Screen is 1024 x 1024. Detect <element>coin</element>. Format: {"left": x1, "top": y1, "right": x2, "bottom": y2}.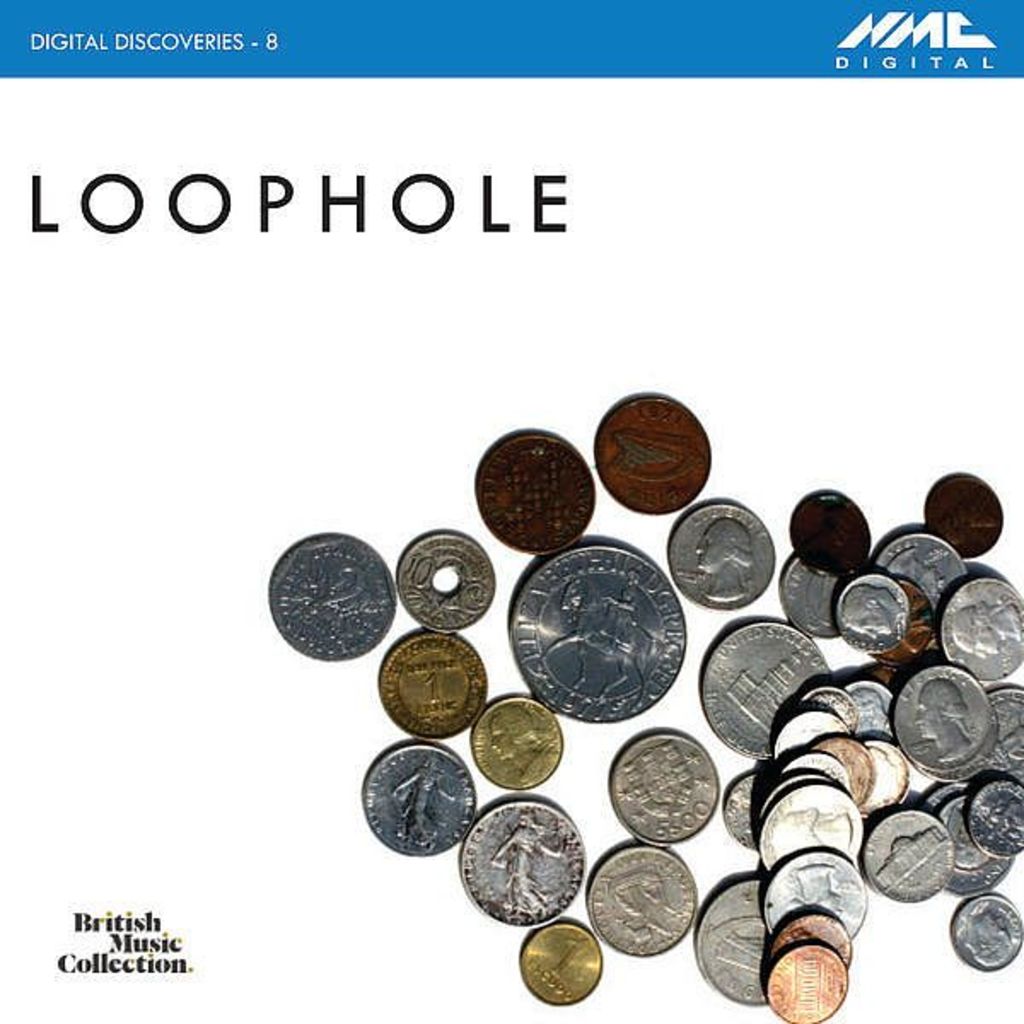
{"left": 869, "top": 744, "right": 910, "bottom": 824}.
